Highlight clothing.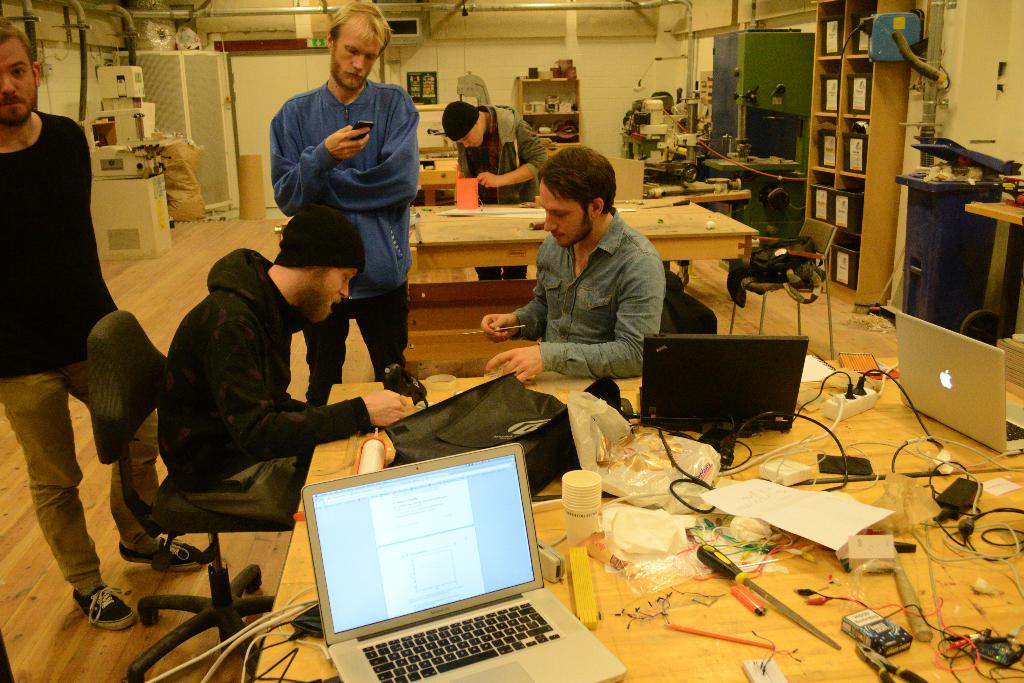
Highlighted region: <bbox>269, 83, 424, 409</bbox>.
